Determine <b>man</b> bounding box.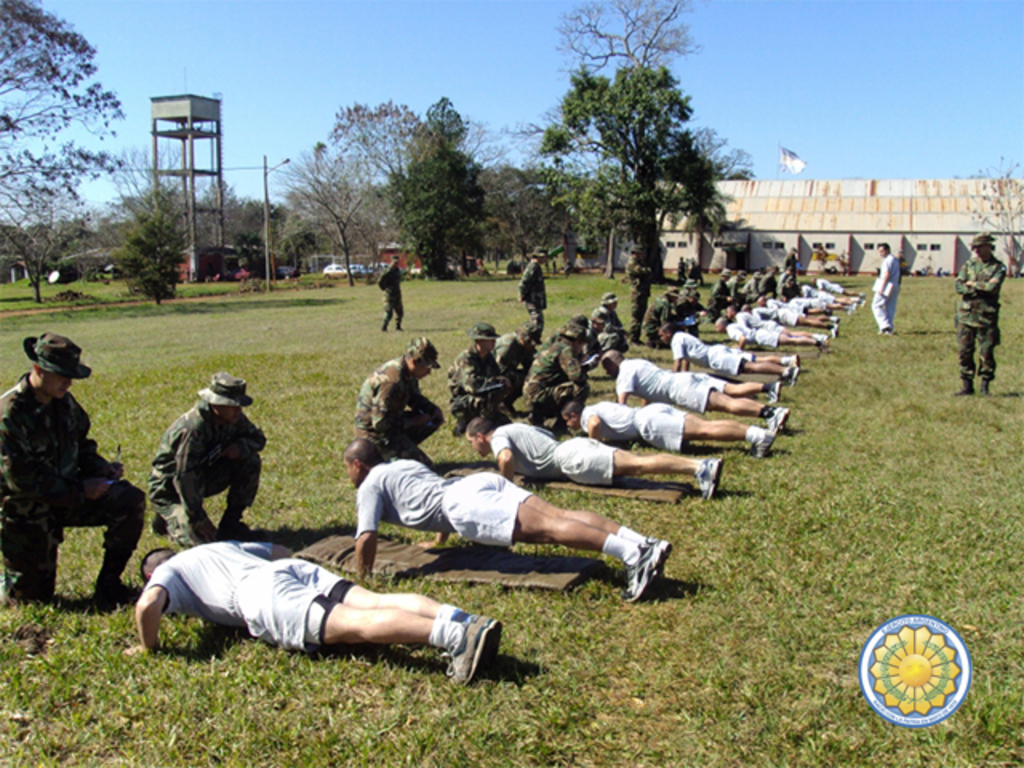
Determined: (595,344,789,443).
